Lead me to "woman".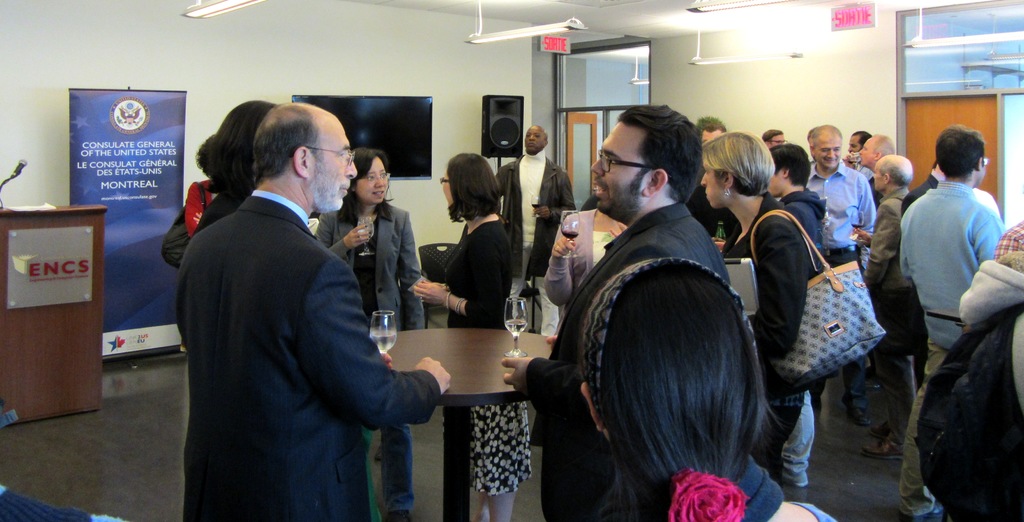
Lead to (left=410, top=151, right=525, bottom=521).
